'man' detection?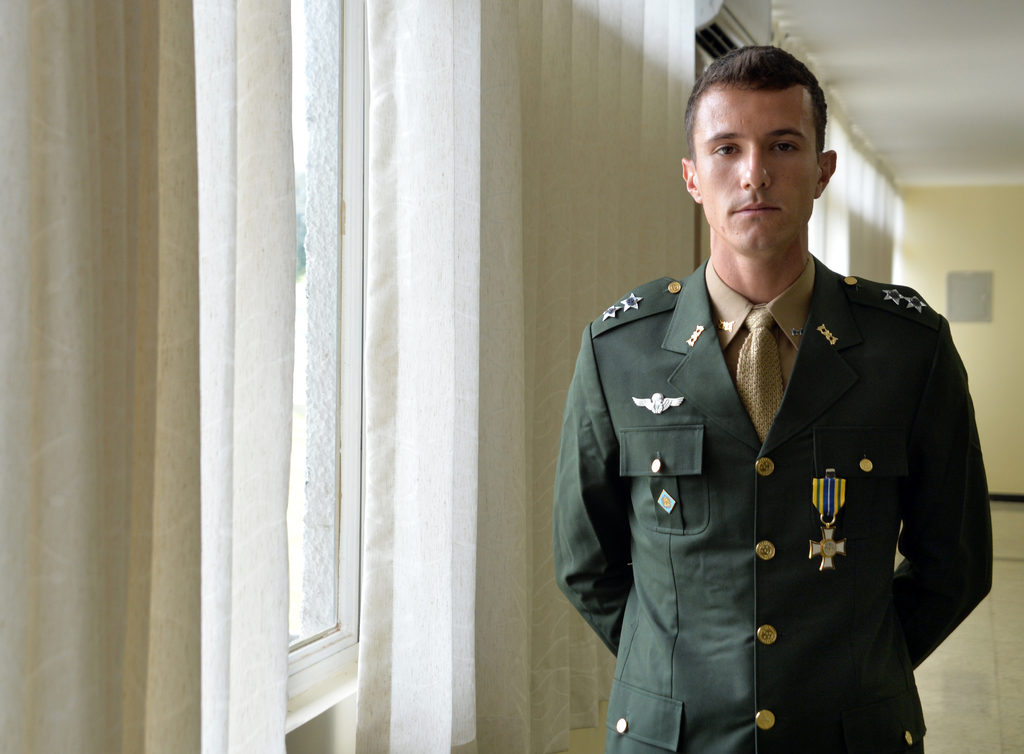
<box>525,67,973,753</box>
